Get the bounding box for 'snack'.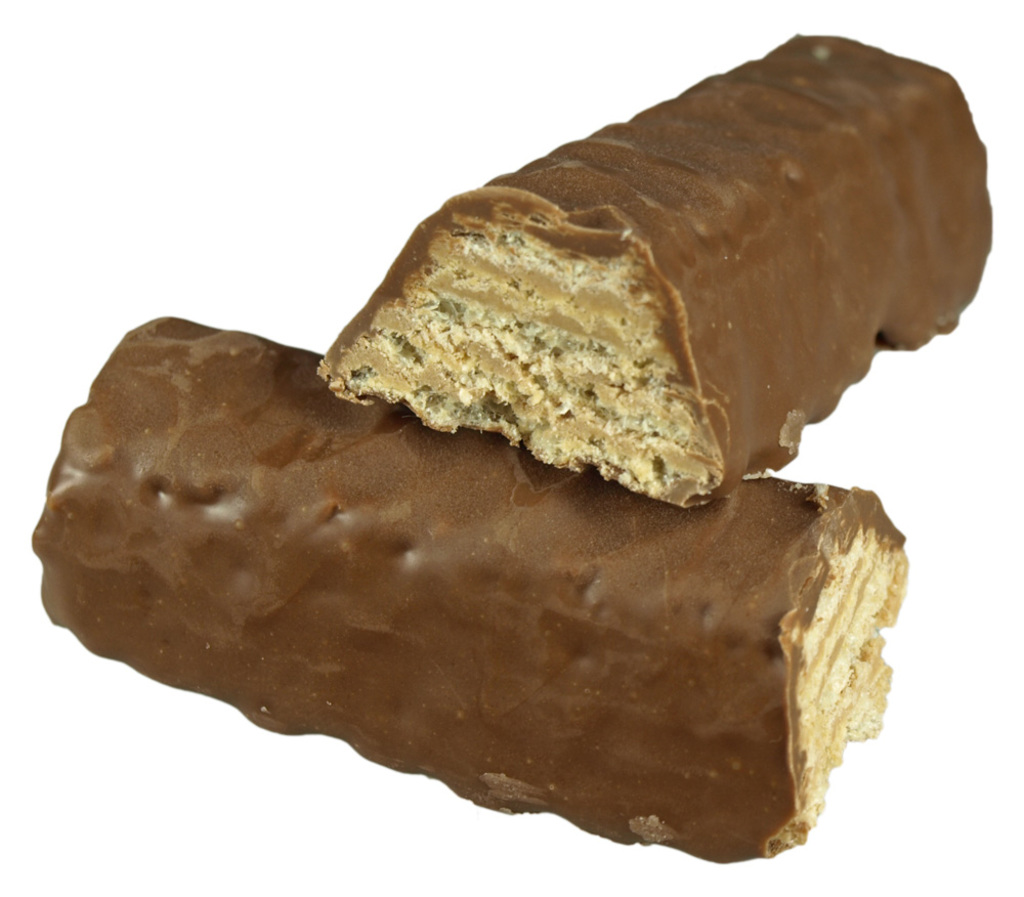
l=31, t=314, r=913, b=869.
